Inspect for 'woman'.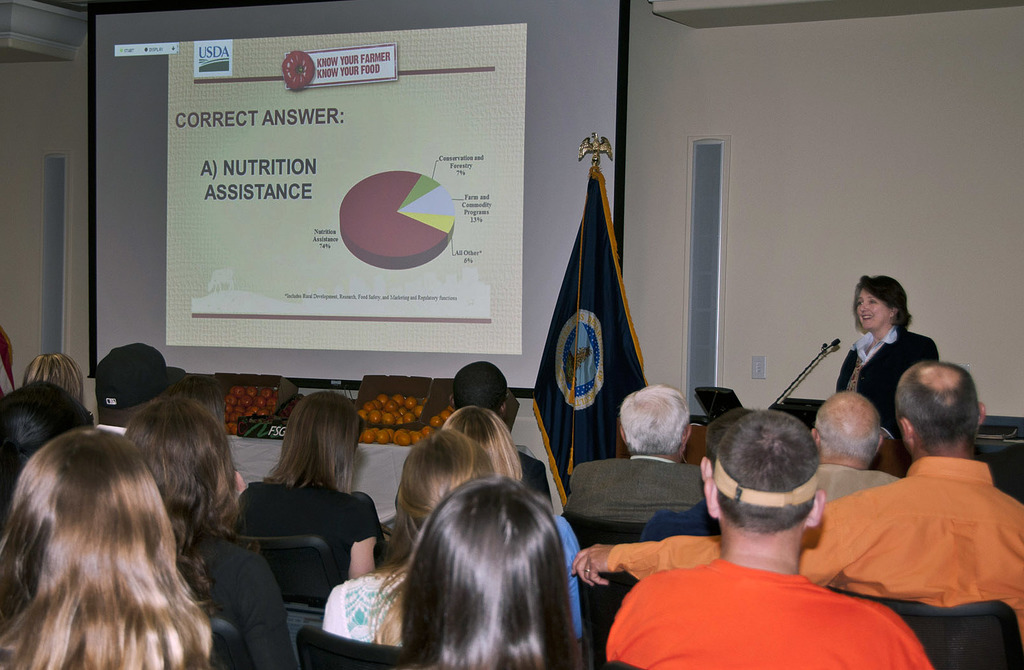
Inspection: [left=445, top=408, right=585, bottom=656].
